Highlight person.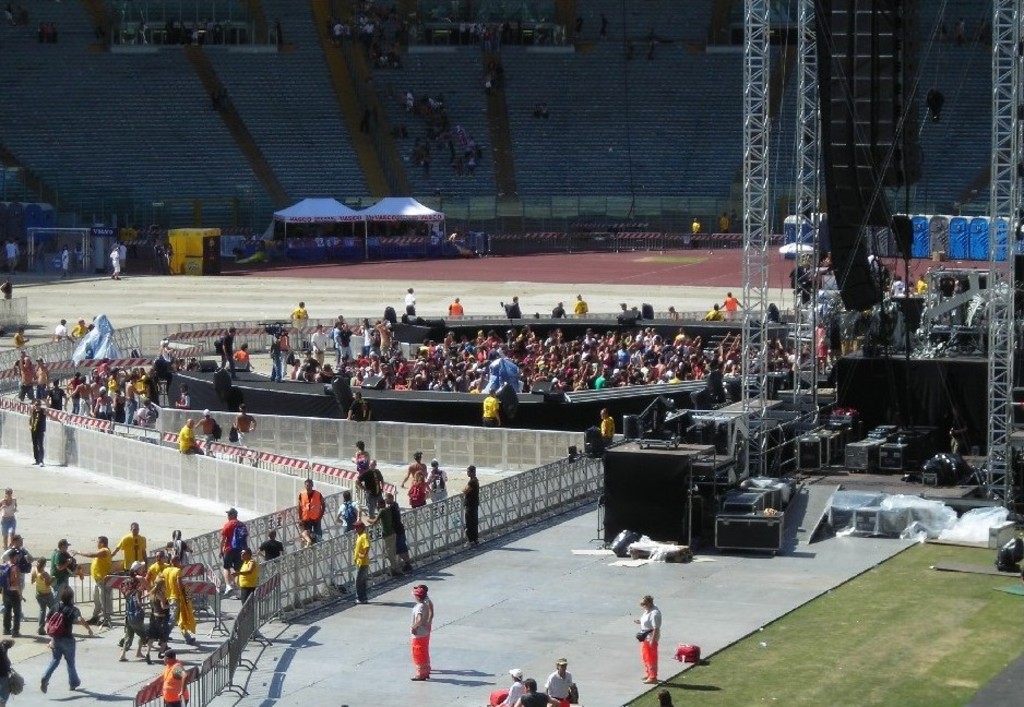
Highlighted region: region(407, 285, 415, 310).
